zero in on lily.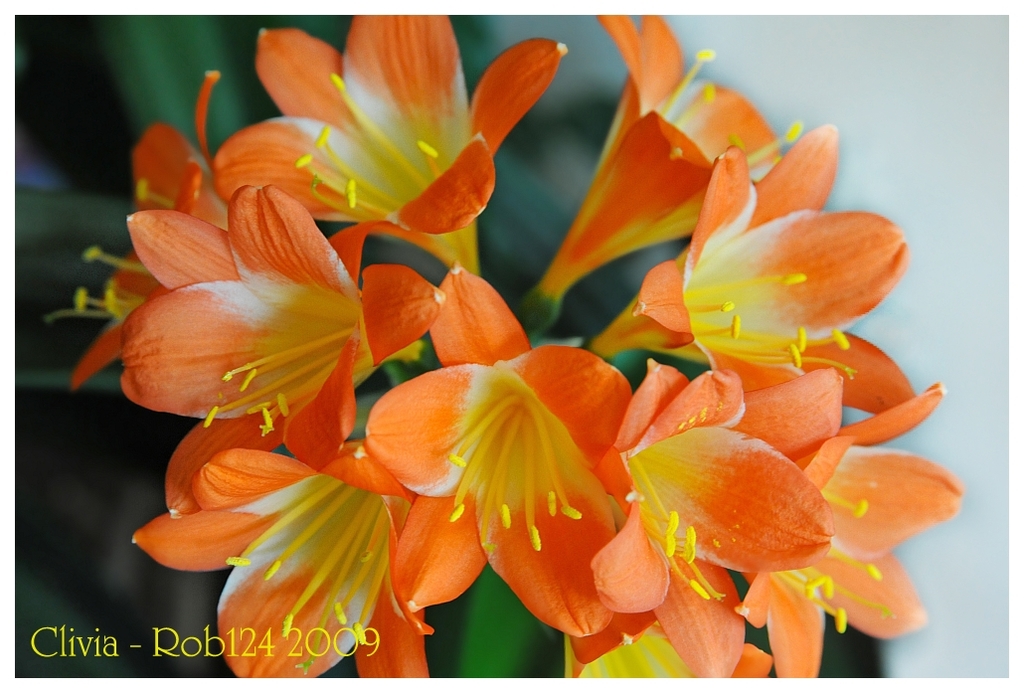
Zeroed in: (588,120,924,421).
